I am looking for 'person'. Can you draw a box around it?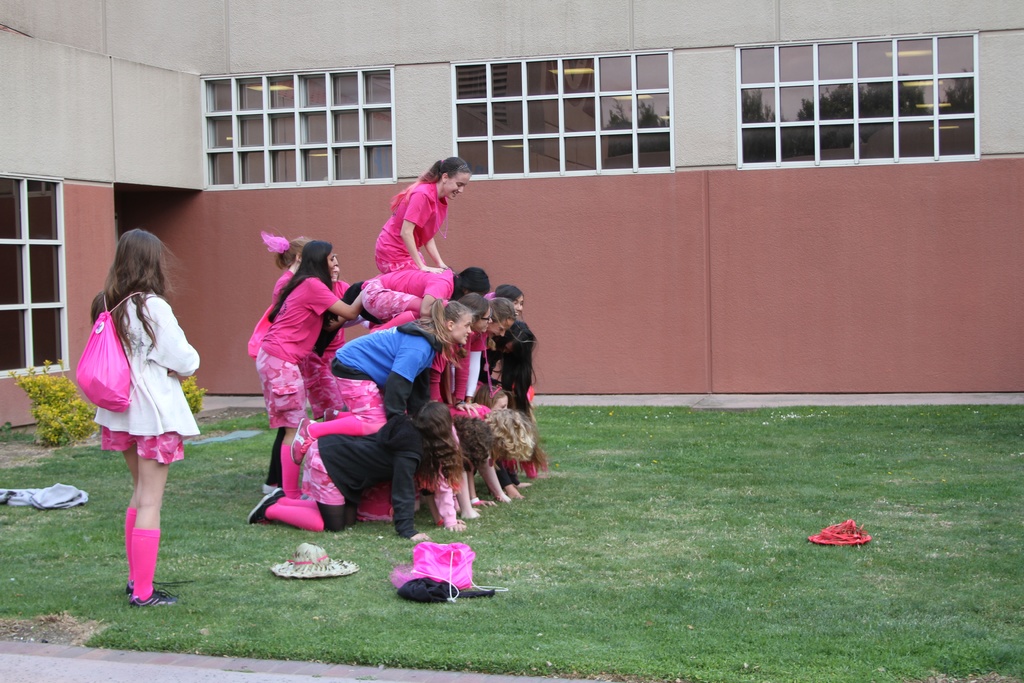
Sure, the bounding box is 481 322 547 476.
